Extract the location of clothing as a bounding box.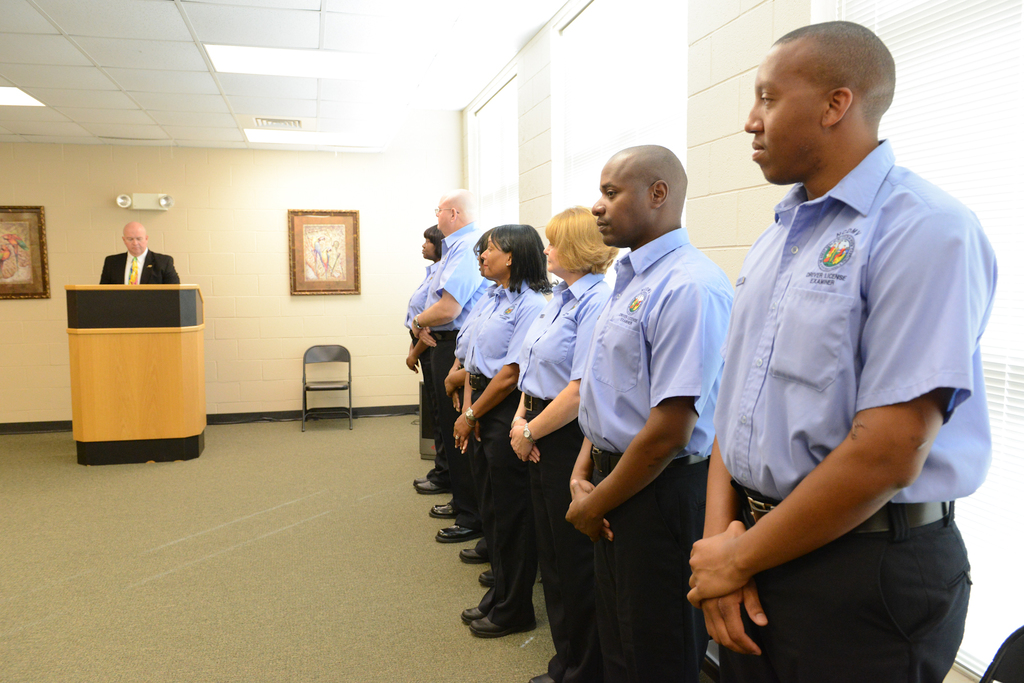
pyautogui.locateOnScreen(583, 230, 724, 465).
